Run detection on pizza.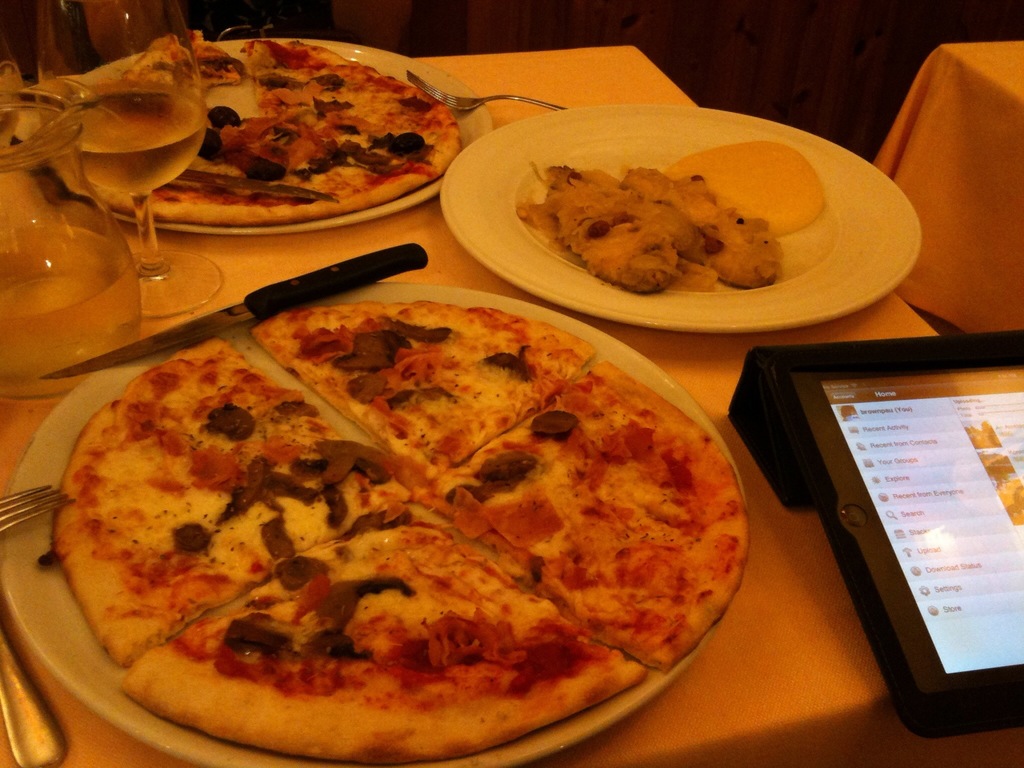
Result: x1=427, y1=351, x2=747, y2=666.
